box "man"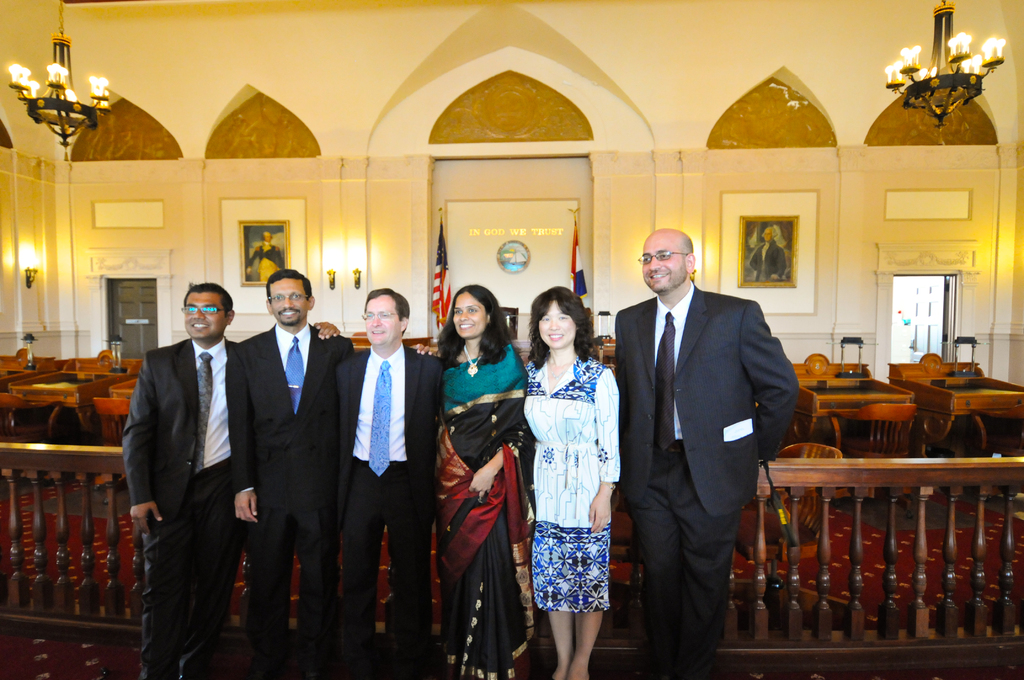
x1=612 y1=228 x2=801 y2=679
